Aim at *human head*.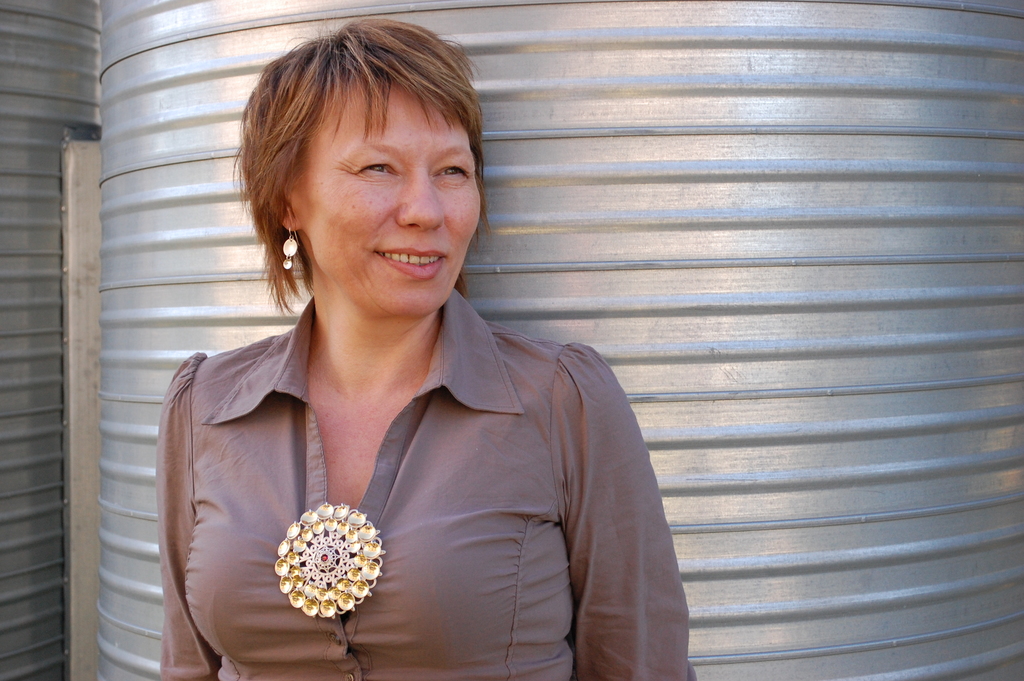
Aimed at region(230, 15, 487, 316).
